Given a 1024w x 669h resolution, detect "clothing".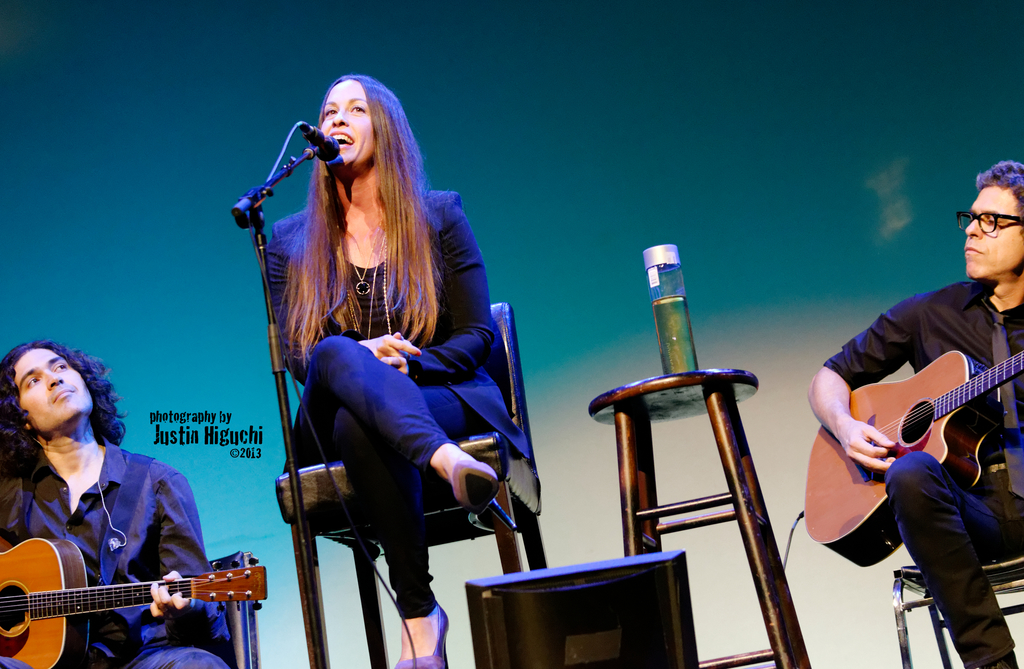
pyautogui.locateOnScreen(829, 280, 1023, 668).
